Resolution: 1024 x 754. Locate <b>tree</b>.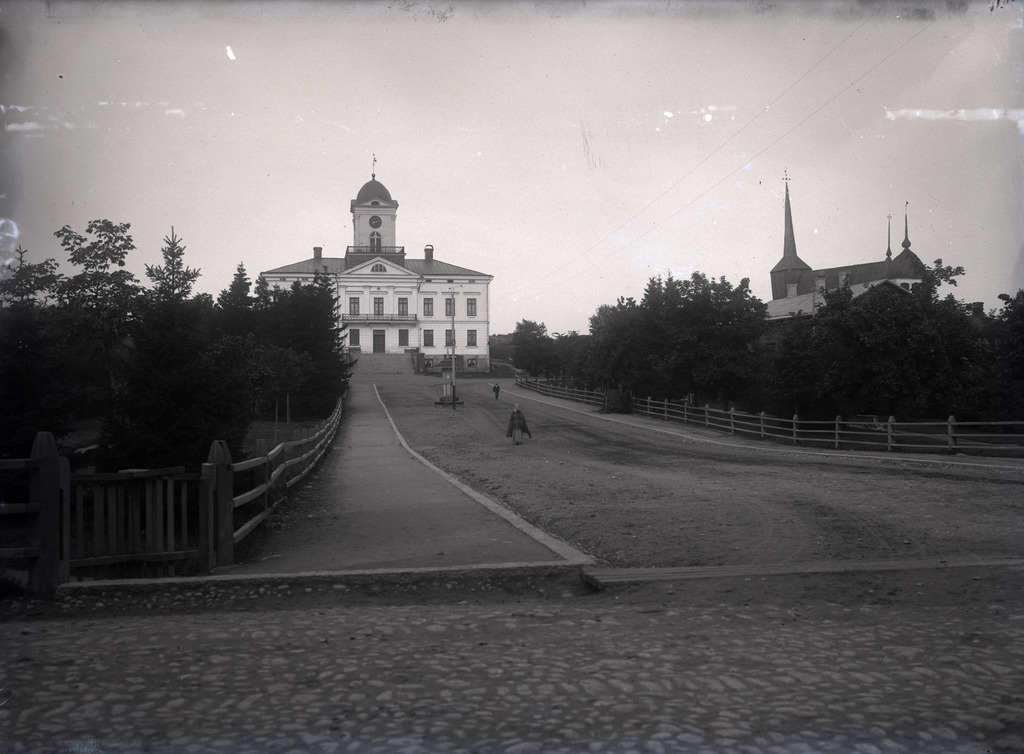
(0,208,360,466).
